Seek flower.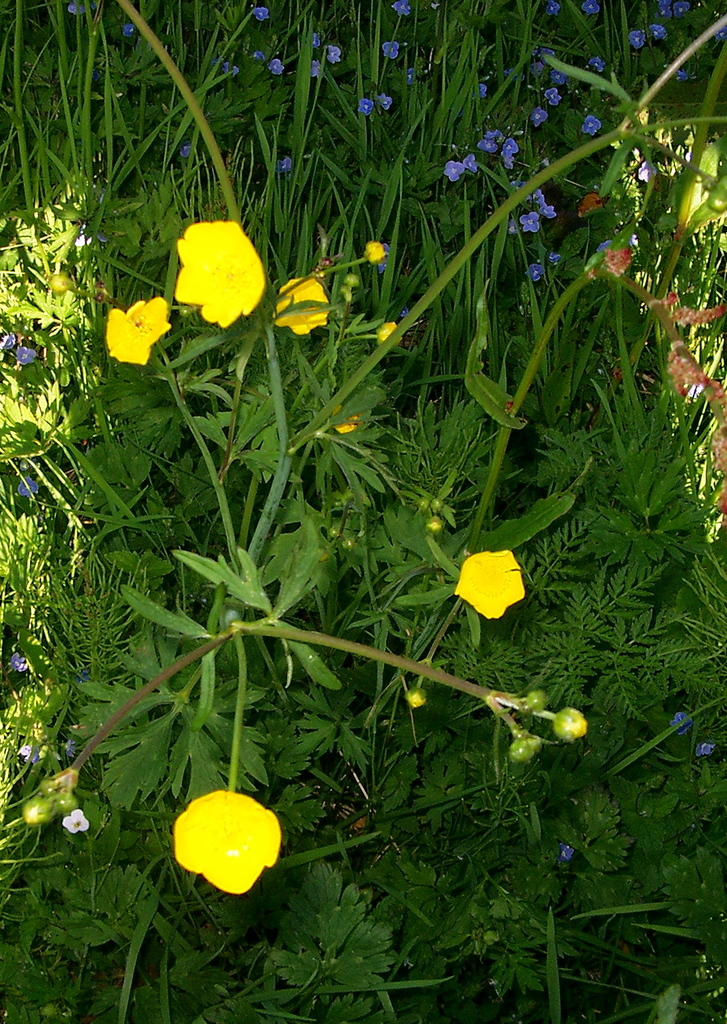
15, 475, 37, 501.
